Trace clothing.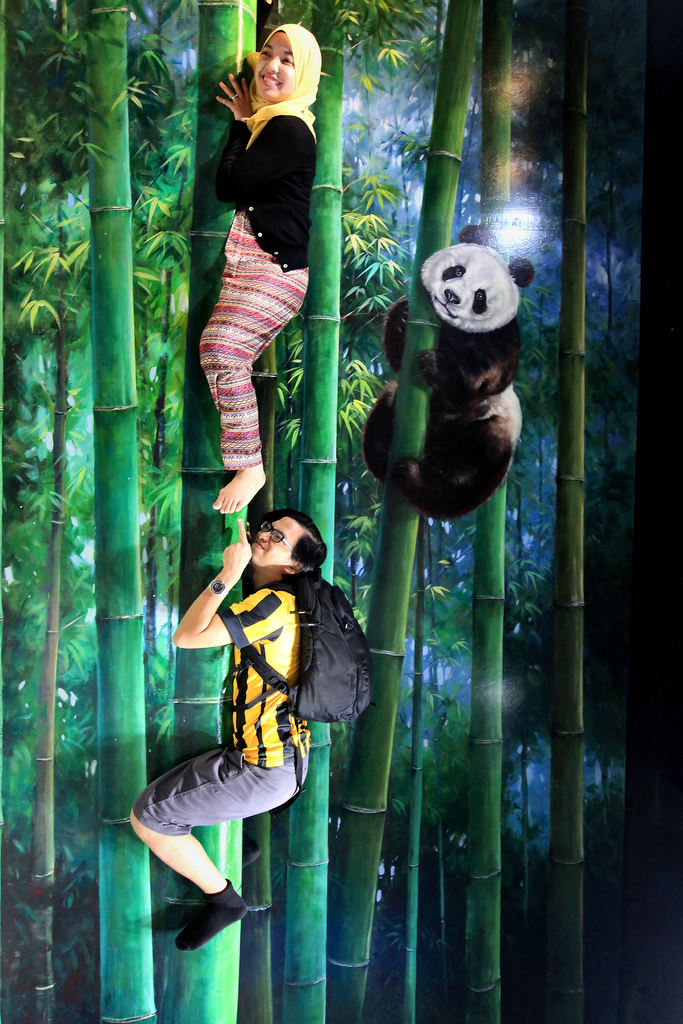
Traced to left=134, top=583, right=309, bottom=833.
